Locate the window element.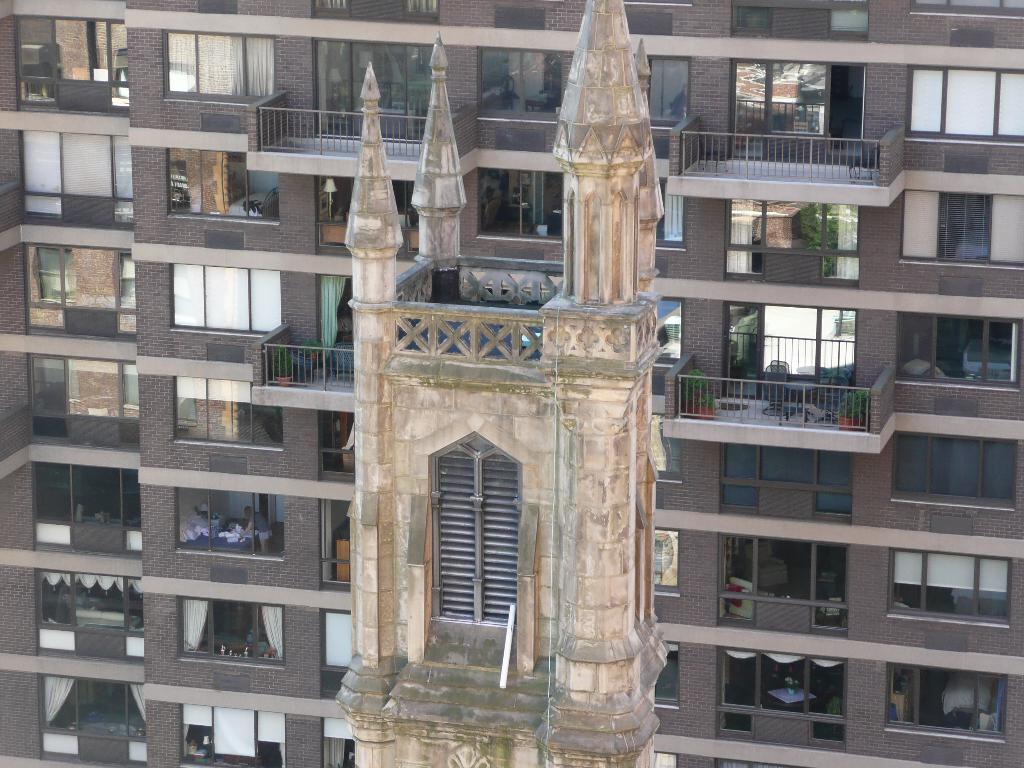
Element bbox: bbox=[731, 0, 871, 40].
